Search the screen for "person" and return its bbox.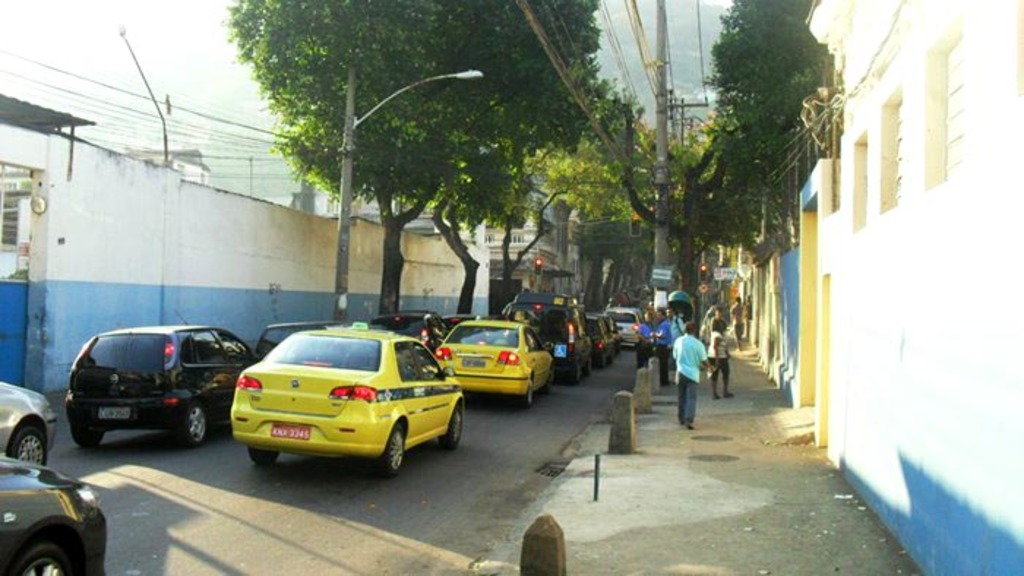
Found: box(670, 322, 715, 434).
